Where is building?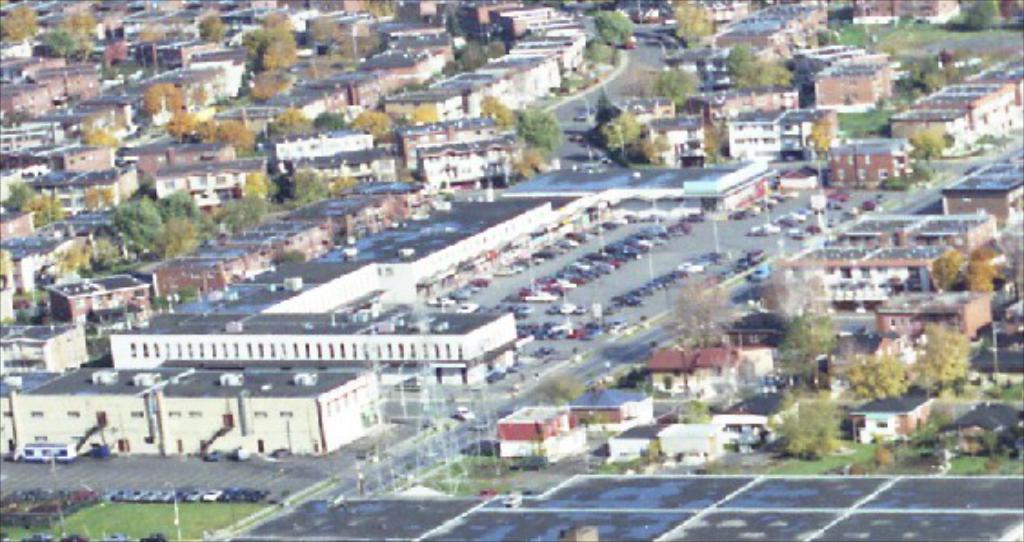
[889,107,968,153].
